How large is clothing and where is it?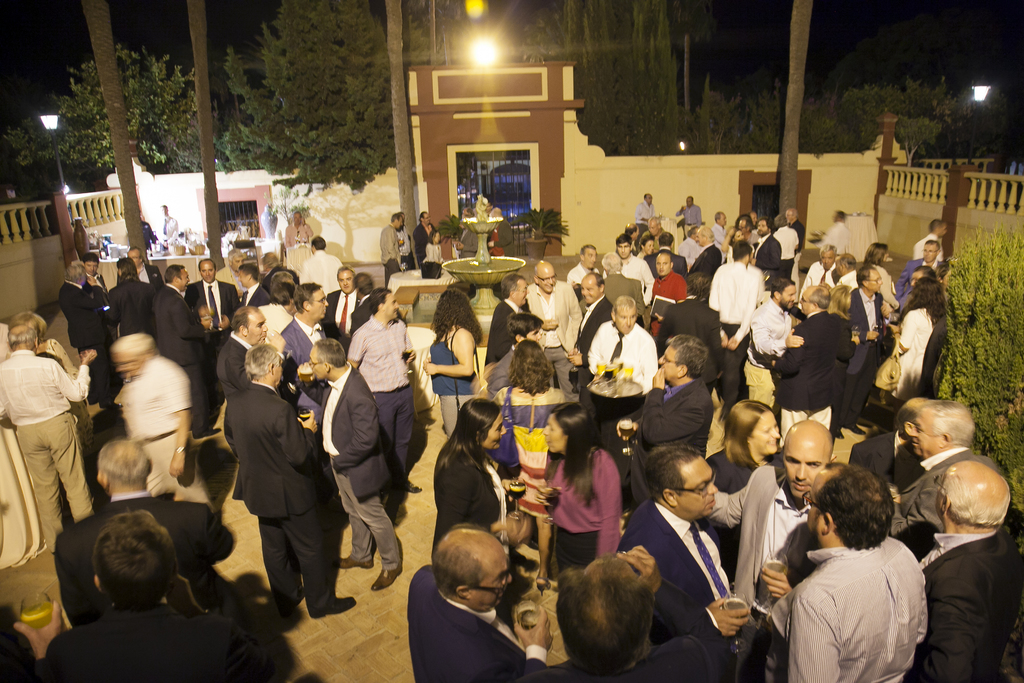
Bounding box: <box>890,441,980,529</box>.
